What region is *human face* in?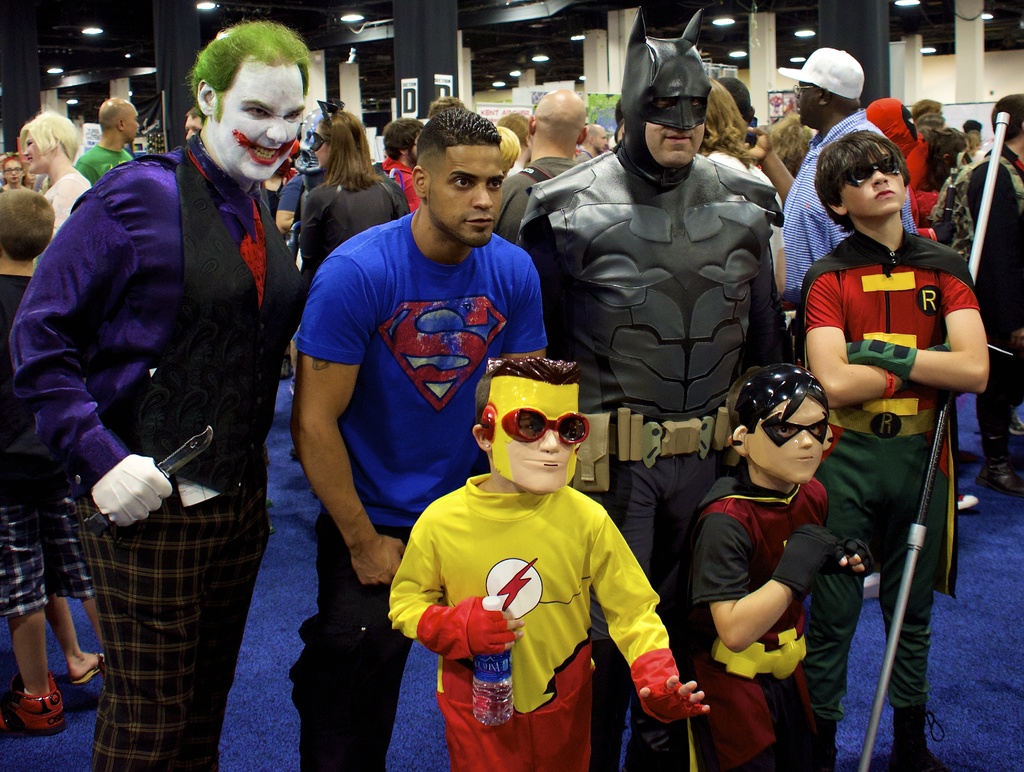
x1=125 y1=104 x2=143 y2=143.
